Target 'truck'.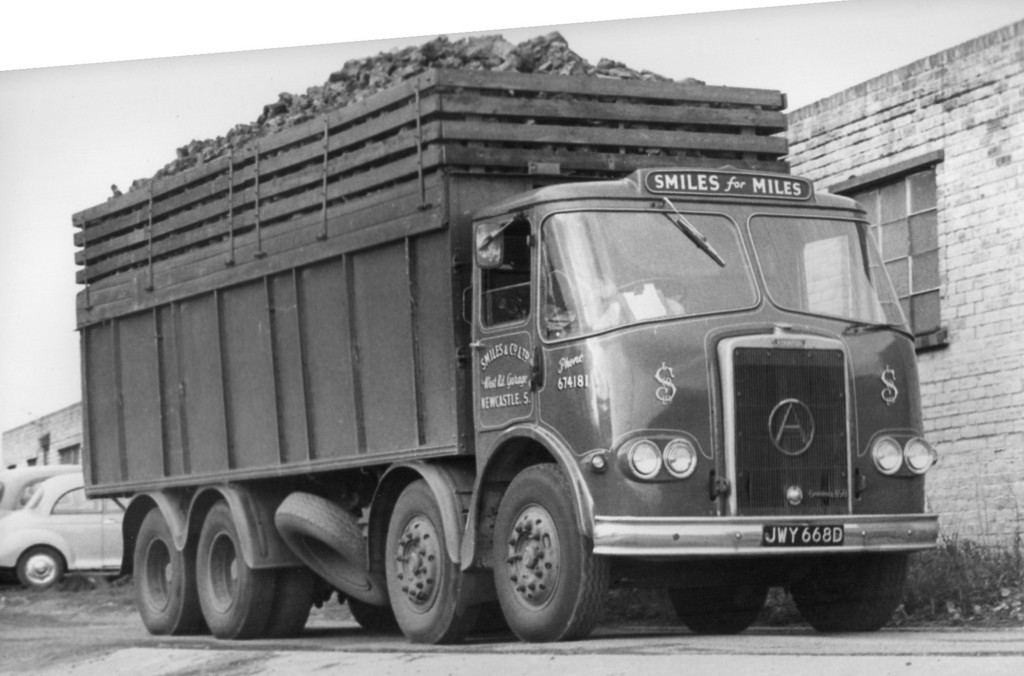
Target region: box(17, 99, 966, 672).
